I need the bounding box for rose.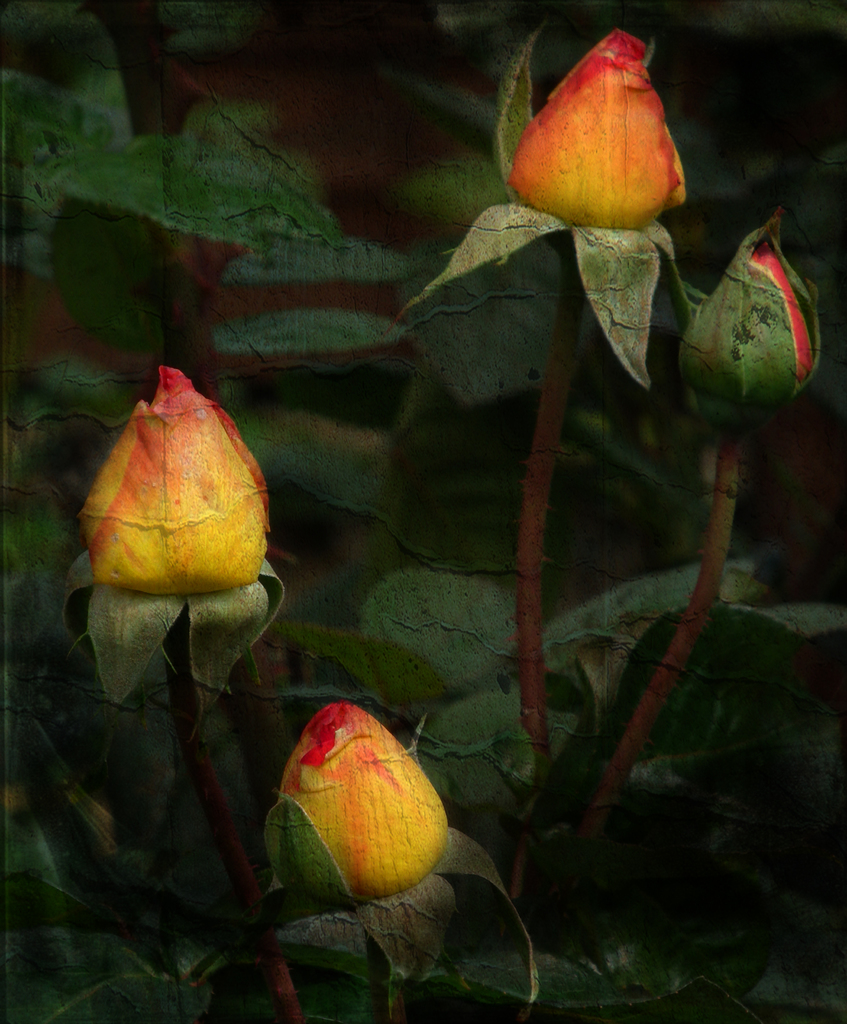
Here it is: {"left": 503, "top": 29, "right": 688, "bottom": 236}.
